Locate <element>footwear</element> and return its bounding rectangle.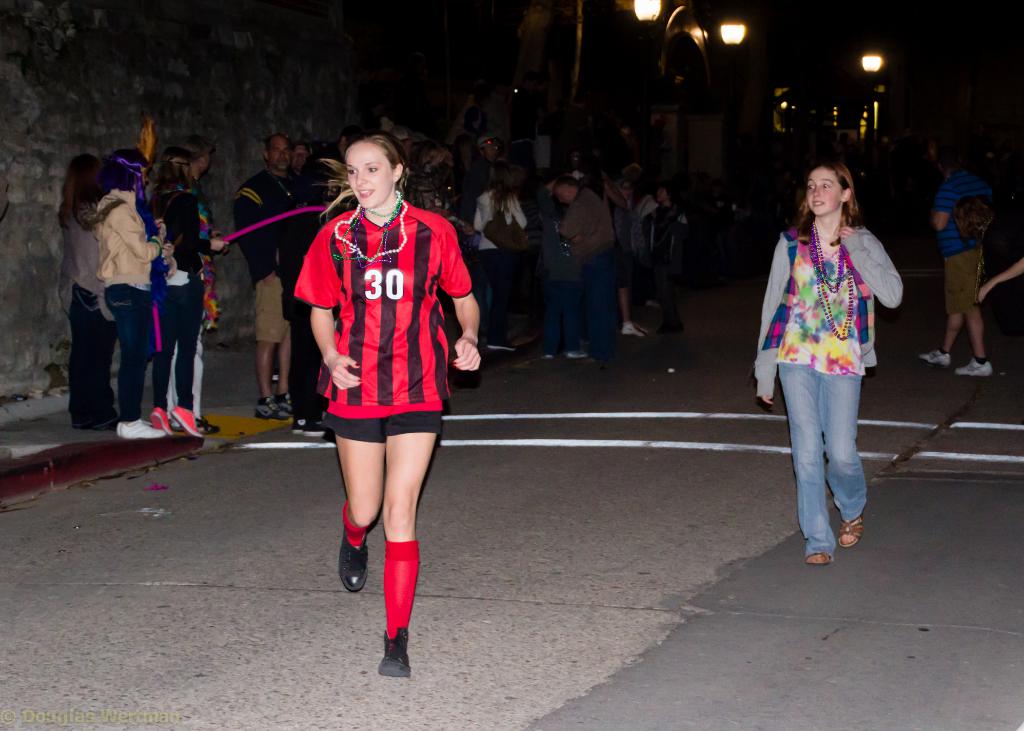
bbox=[124, 421, 166, 437].
